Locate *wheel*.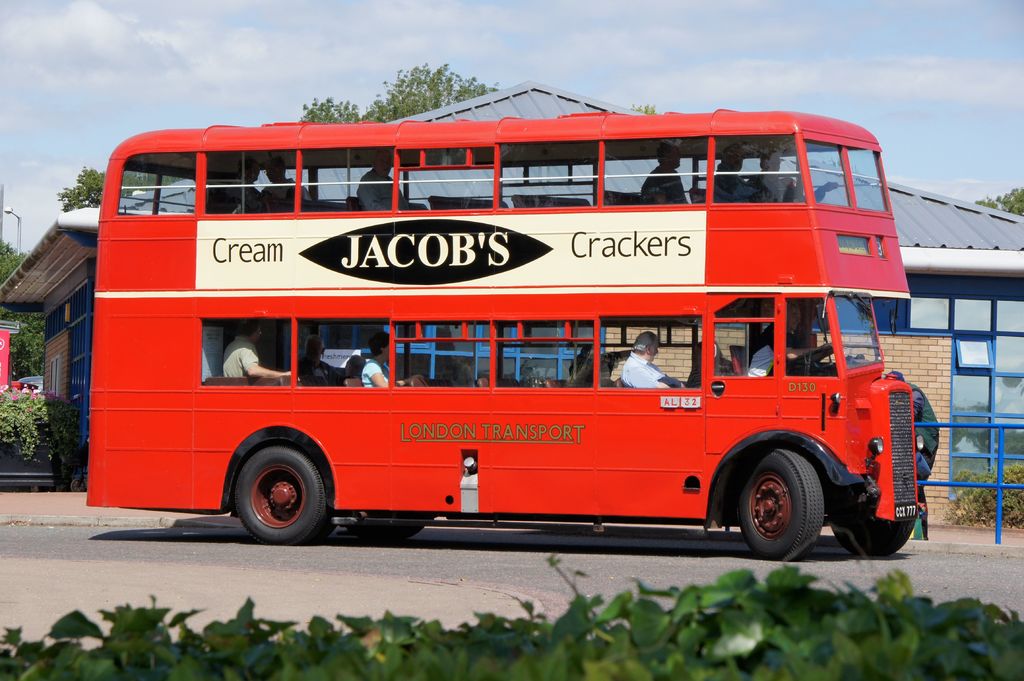
Bounding box: 233,445,323,545.
